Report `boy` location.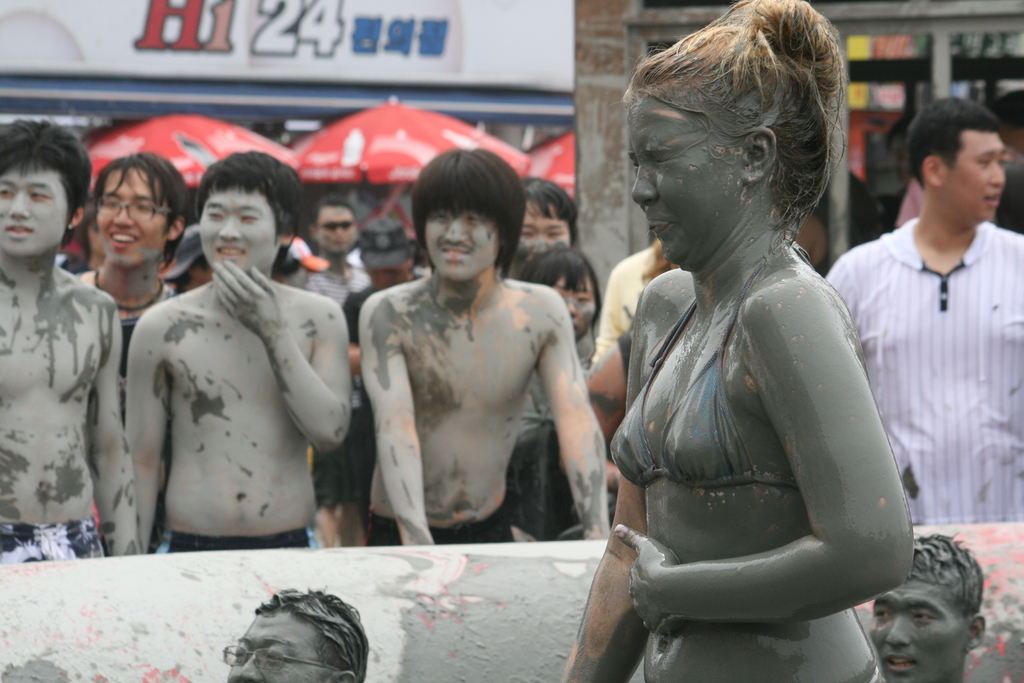
Report: <bbox>124, 152, 368, 547</bbox>.
